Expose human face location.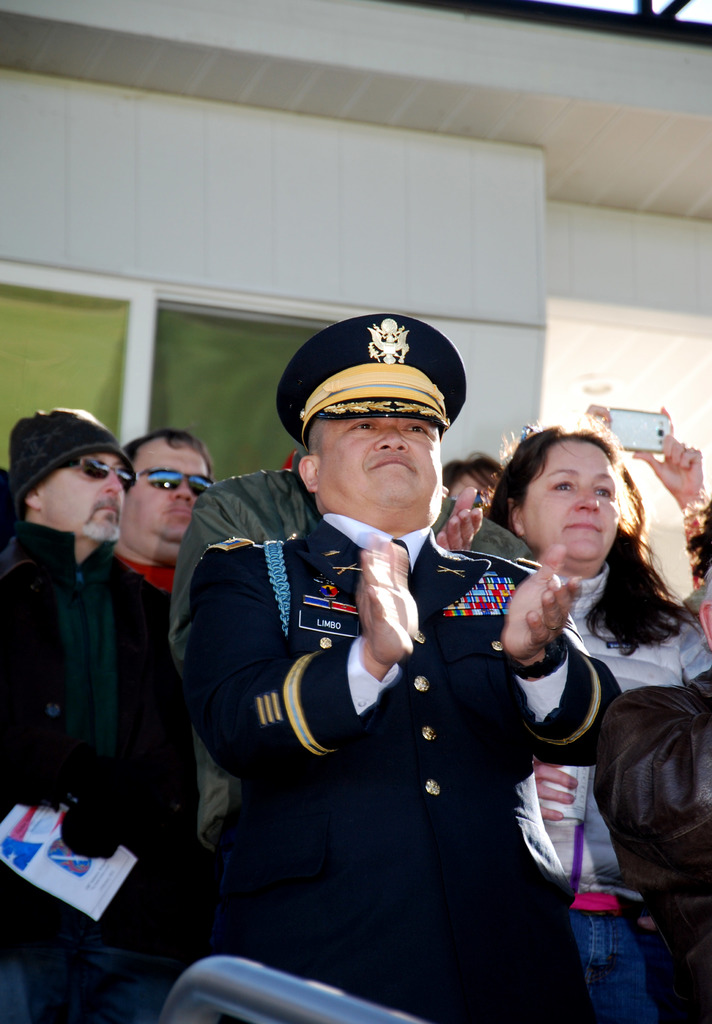
Exposed at (526,443,617,560).
